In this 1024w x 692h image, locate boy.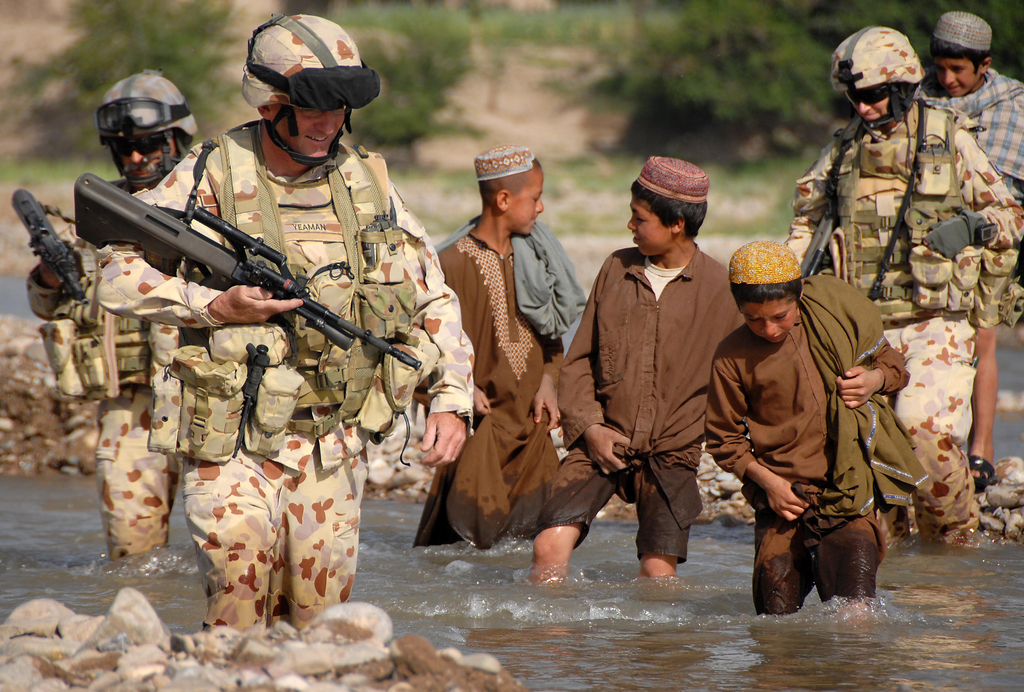
Bounding box: (x1=705, y1=241, x2=934, y2=610).
